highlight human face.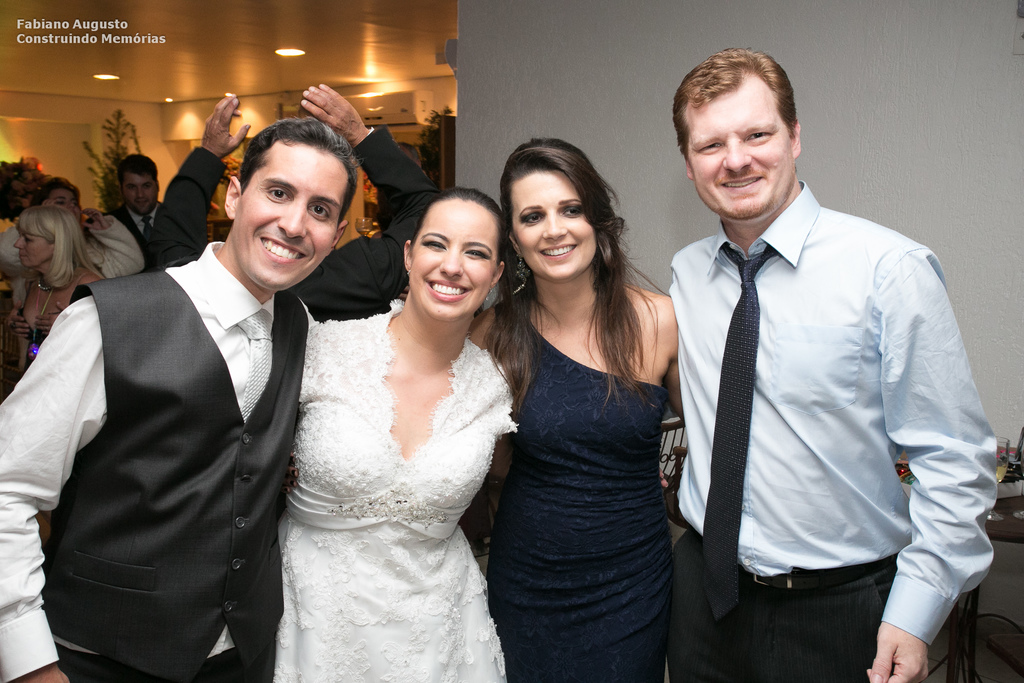
Highlighted region: left=499, top=142, right=614, bottom=278.
